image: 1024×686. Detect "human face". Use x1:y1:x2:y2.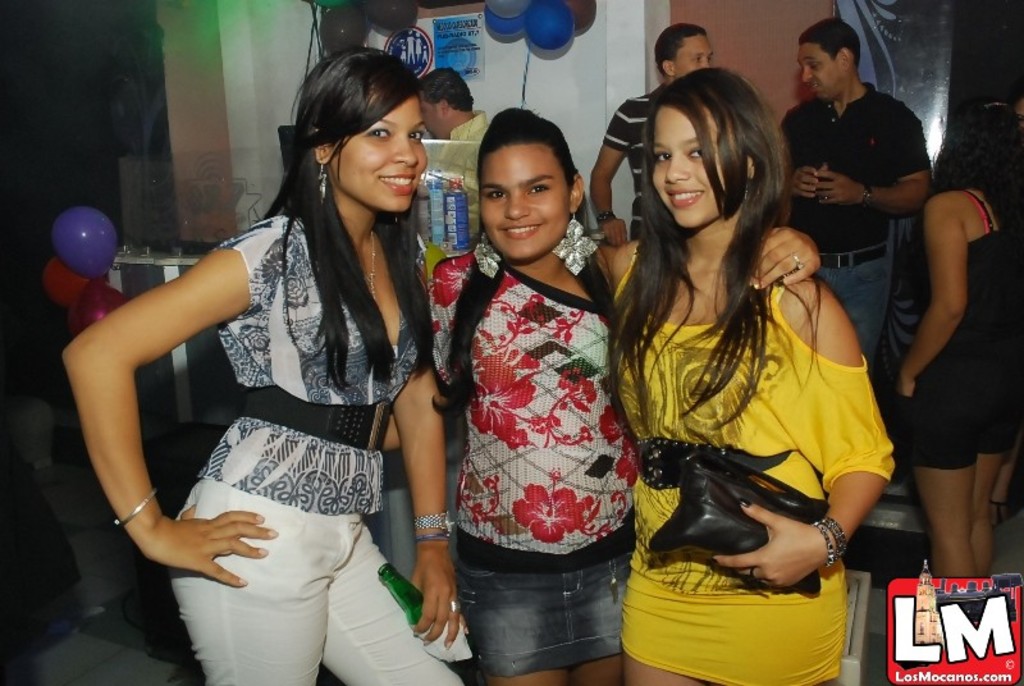
485:141:567:259.
